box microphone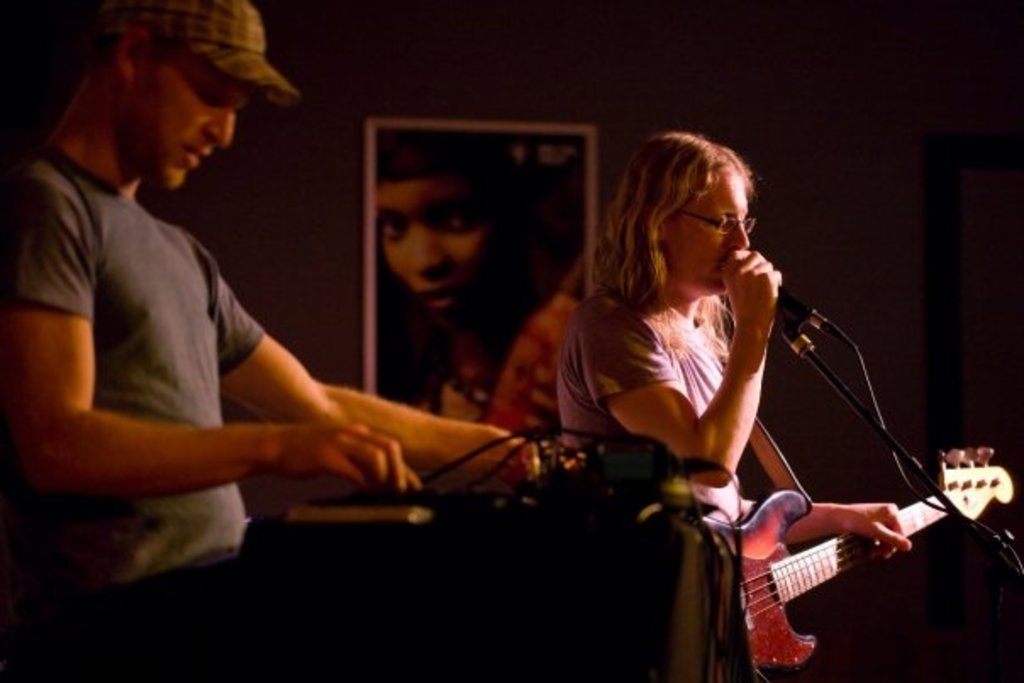
bbox=[771, 275, 861, 349]
